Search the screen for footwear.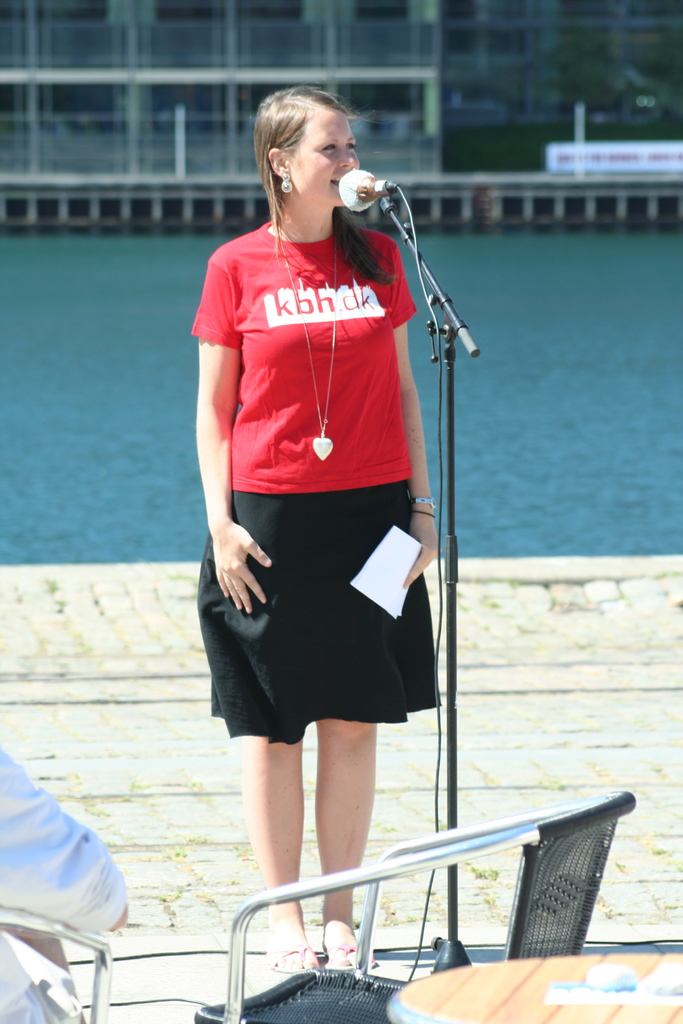
Found at [left=267, top=936, right=320, bottom=972].
